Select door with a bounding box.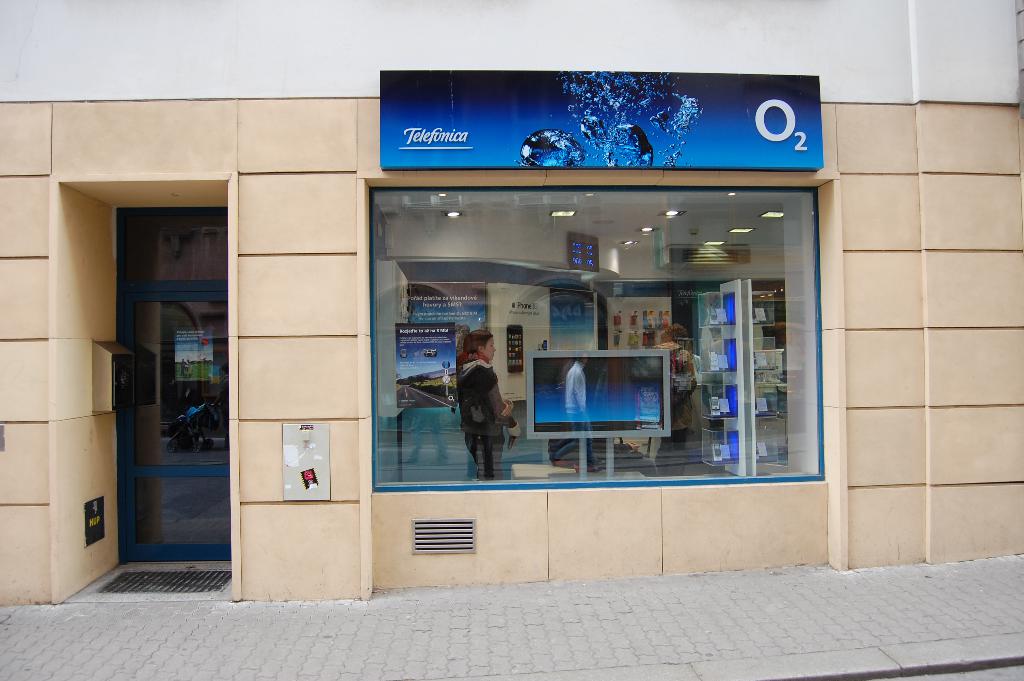
region(56, 175, 243, 611).
